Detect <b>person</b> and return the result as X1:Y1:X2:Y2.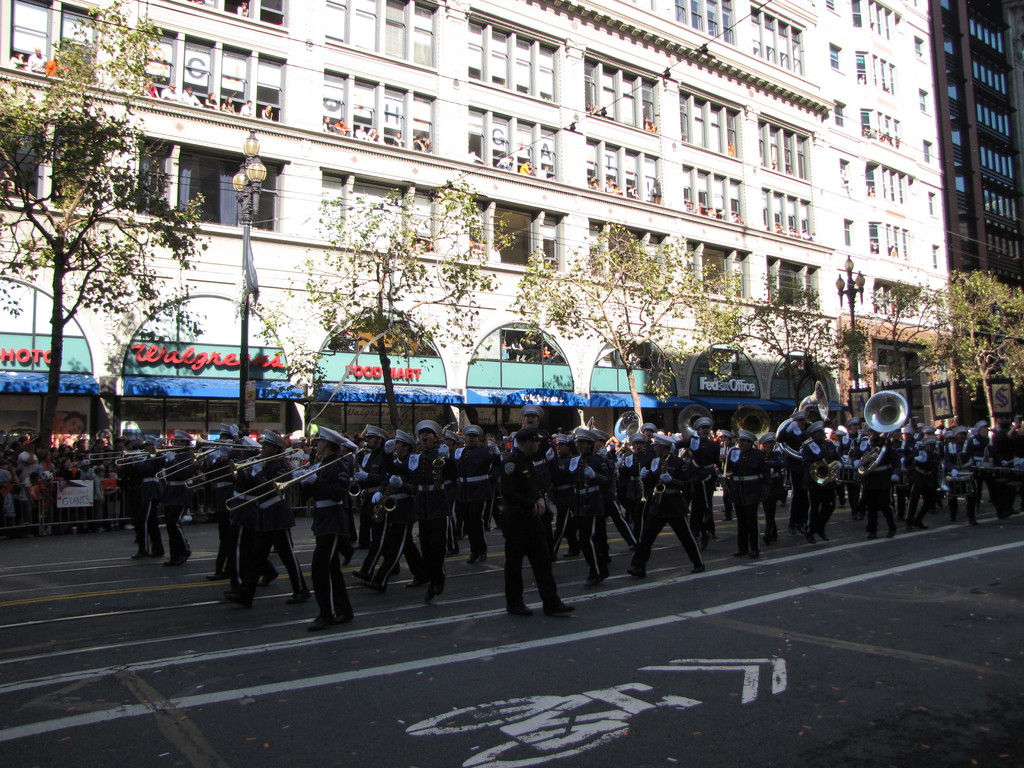
487:431:560:634.
